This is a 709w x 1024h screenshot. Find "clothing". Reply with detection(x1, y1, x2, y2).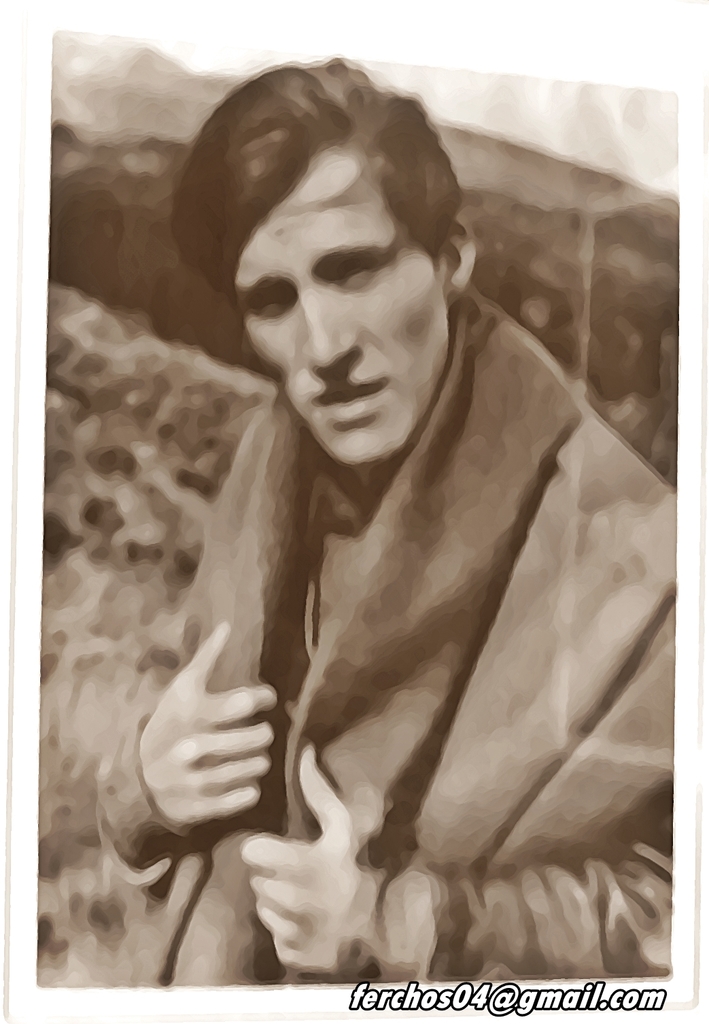
detection(93, 273, 672, 977).
